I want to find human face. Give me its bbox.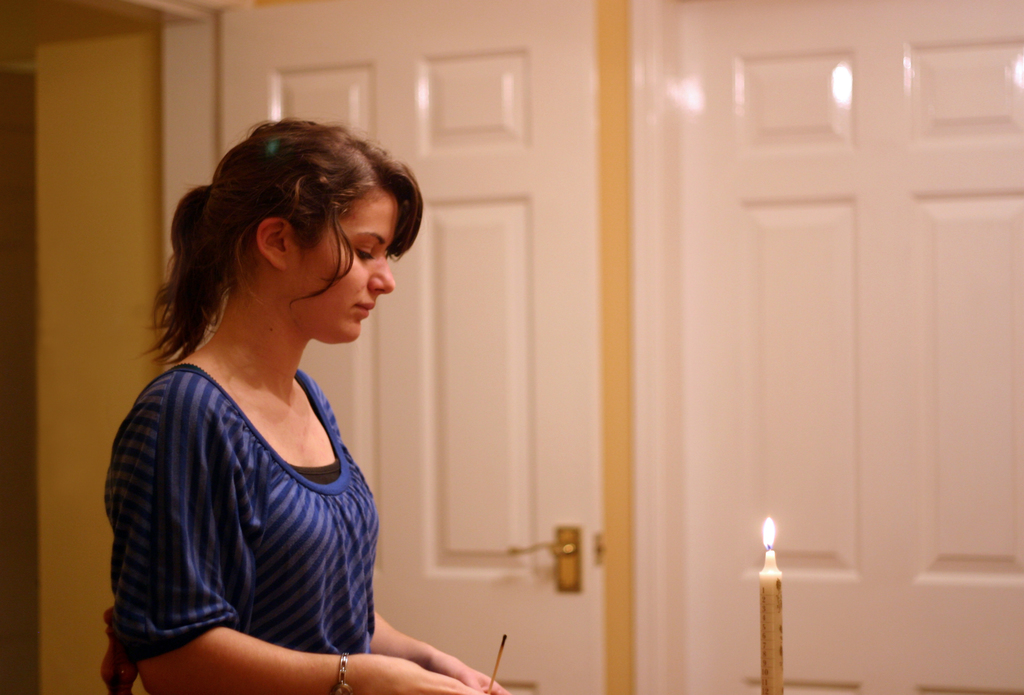
x1=292 y1=191 x2=397 y2=342.
